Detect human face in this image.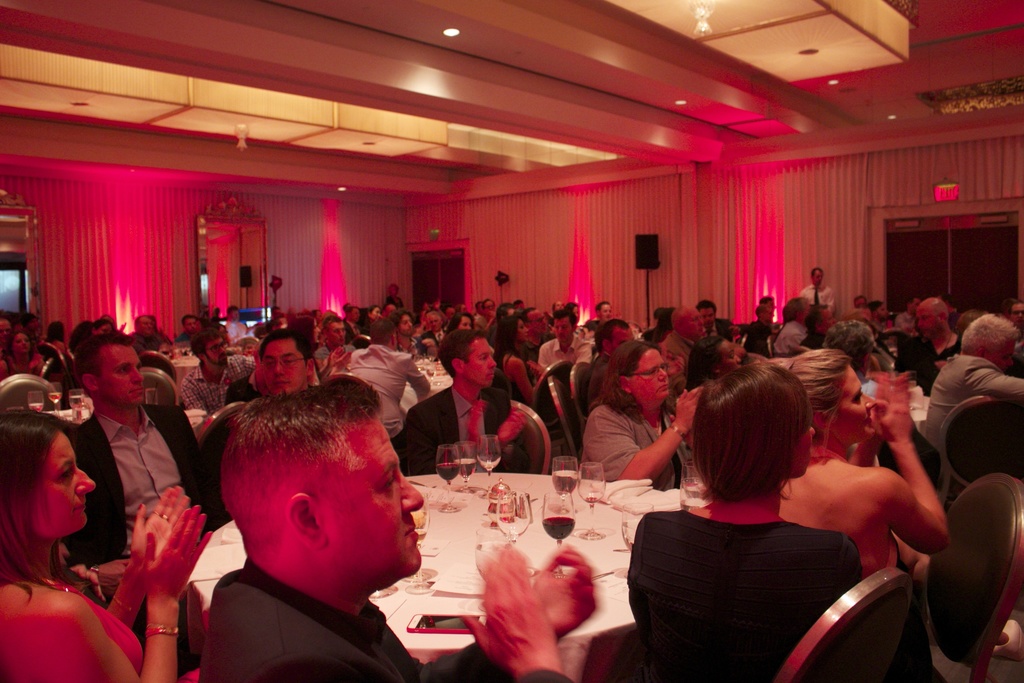
Detection: <bbox>97, 345, 145, 411</bbox>.
